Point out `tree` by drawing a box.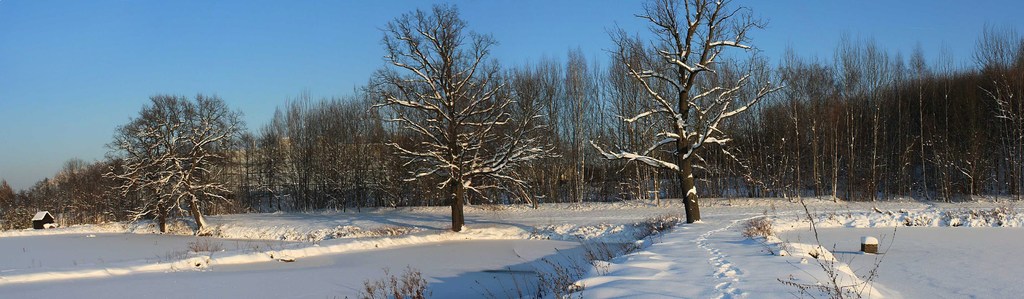
(601, 8, 787, 220).
